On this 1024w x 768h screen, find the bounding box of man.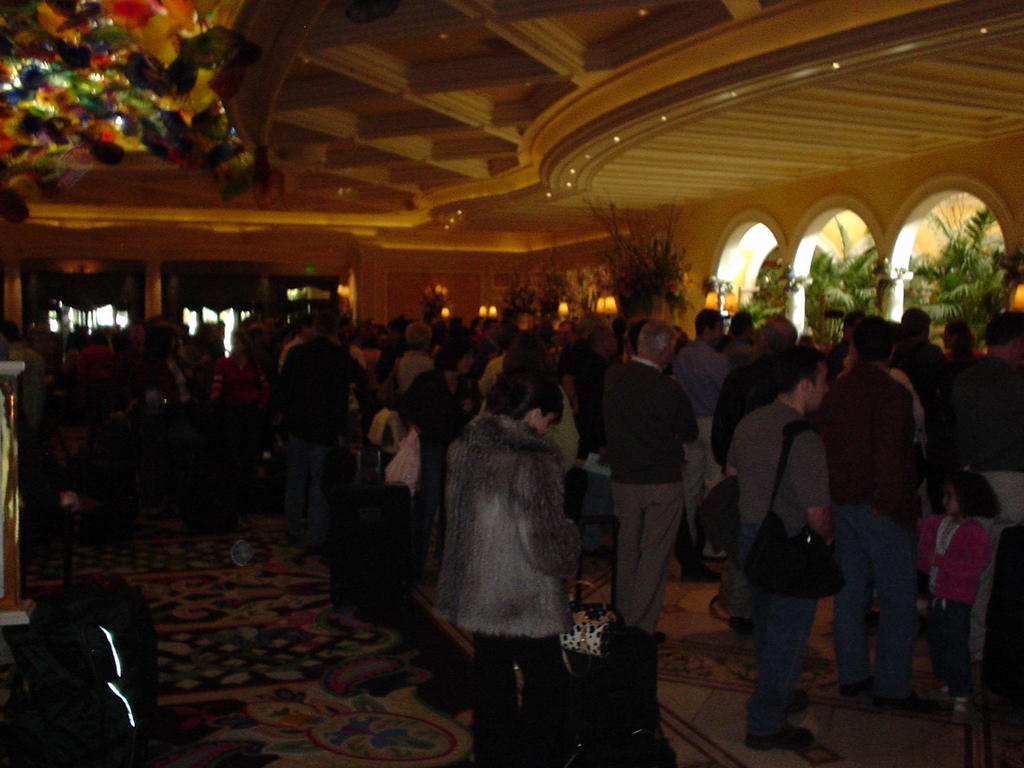
Bounding box: {"left": 828, "top": 311, "right": 867, "bottom": 381}.
